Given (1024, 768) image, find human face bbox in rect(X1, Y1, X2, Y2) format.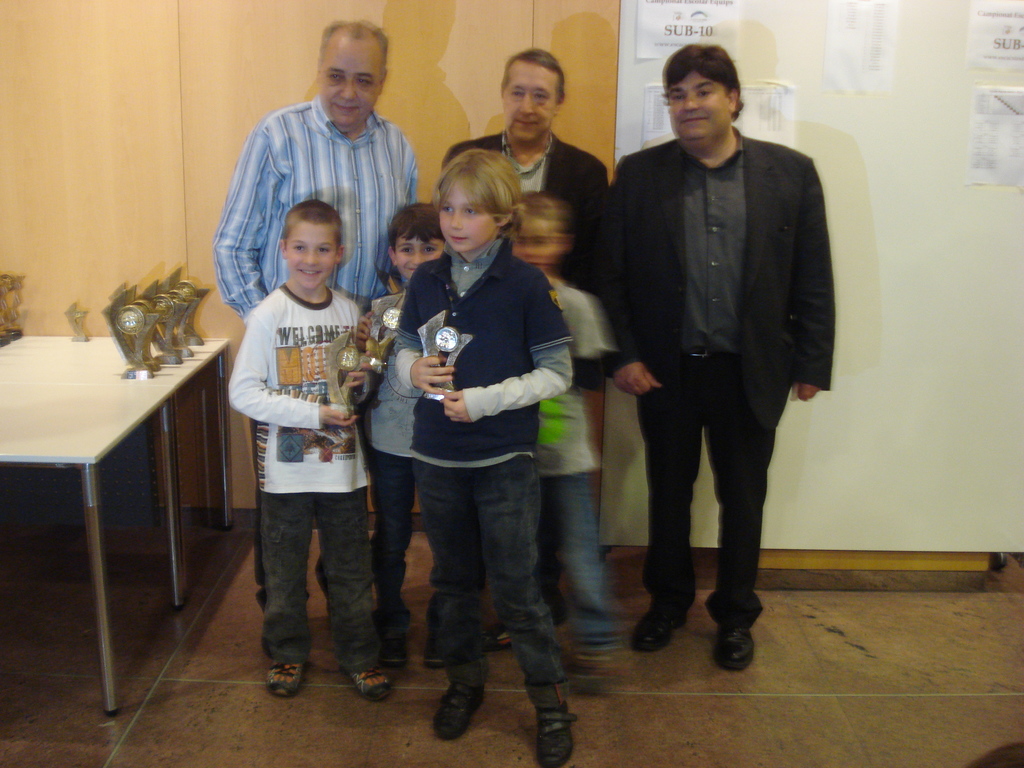
rect(503, 67, 556, 151).
